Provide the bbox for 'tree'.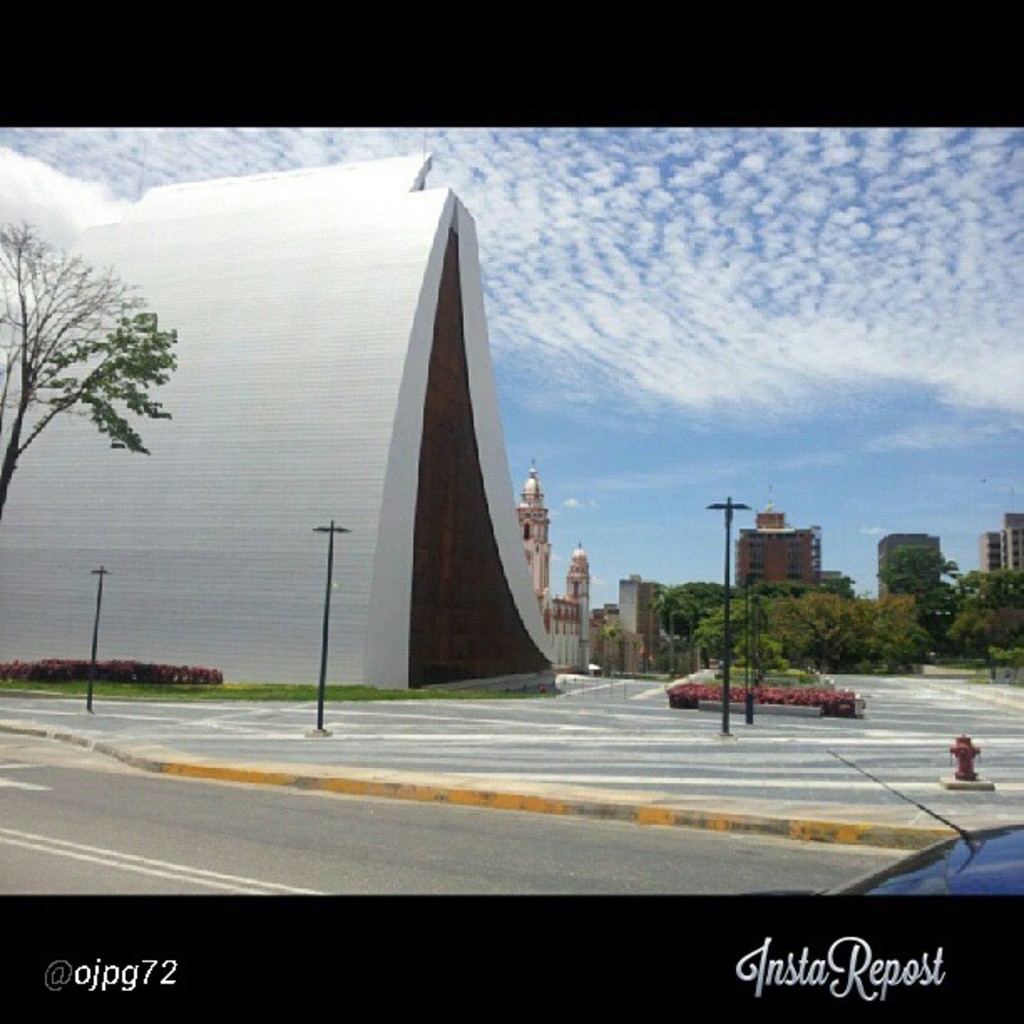
rect(0, 219, 181, 524).
